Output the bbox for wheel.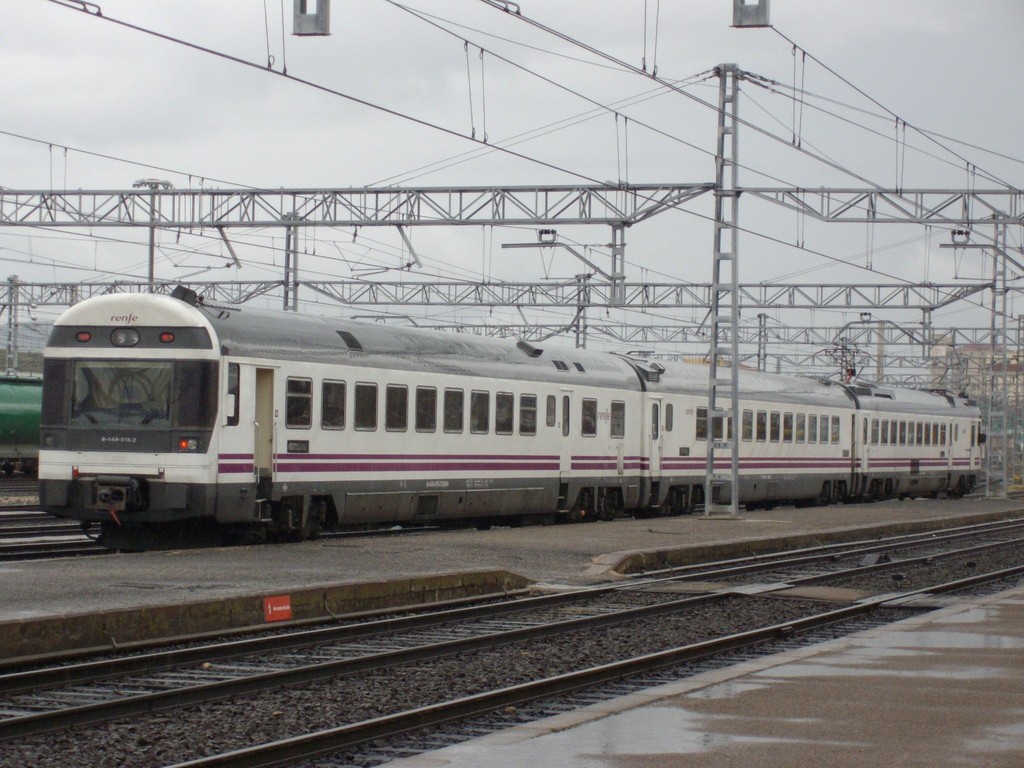
[x1=584, y1=497, x2=599, y2=521].
